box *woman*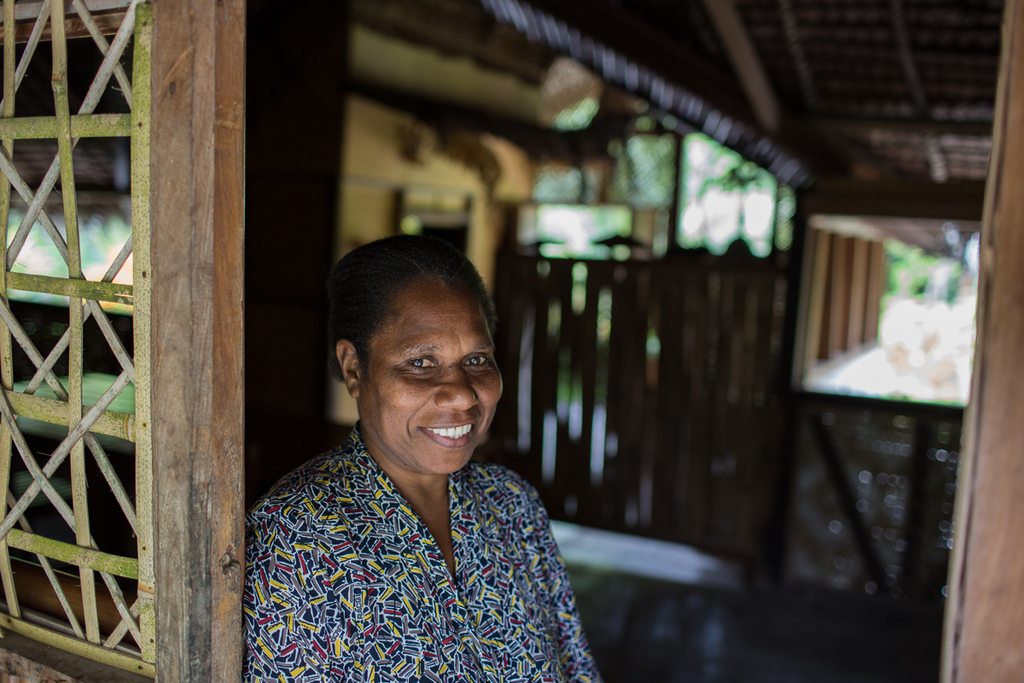
230:233:593:682
